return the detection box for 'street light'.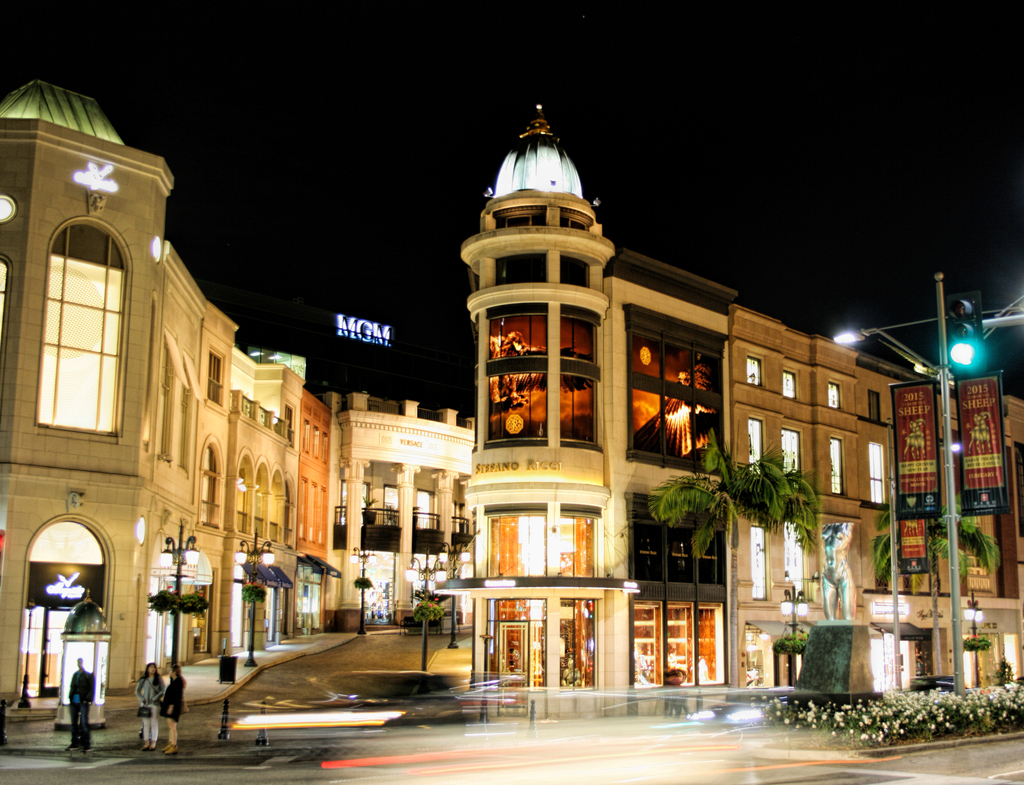
<bbox>232, 527, 276, 669</bbox>.
